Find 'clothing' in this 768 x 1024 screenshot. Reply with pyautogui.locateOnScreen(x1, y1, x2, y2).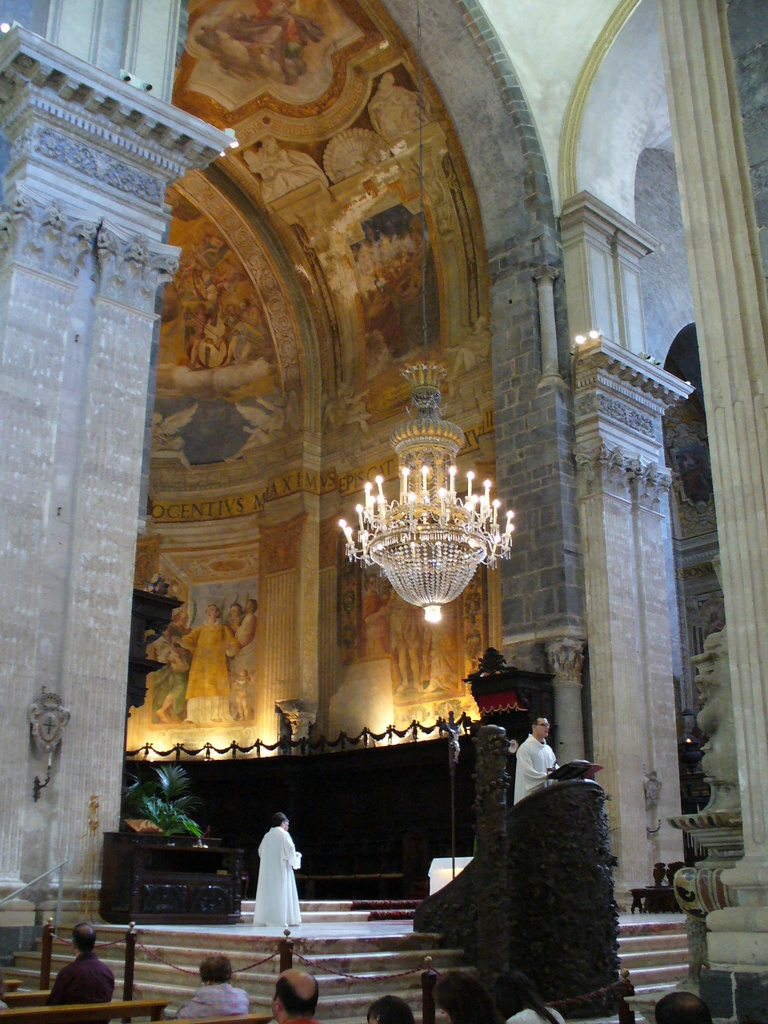
pyautogui.locateOnScreen(506, 718, 564, 795).
